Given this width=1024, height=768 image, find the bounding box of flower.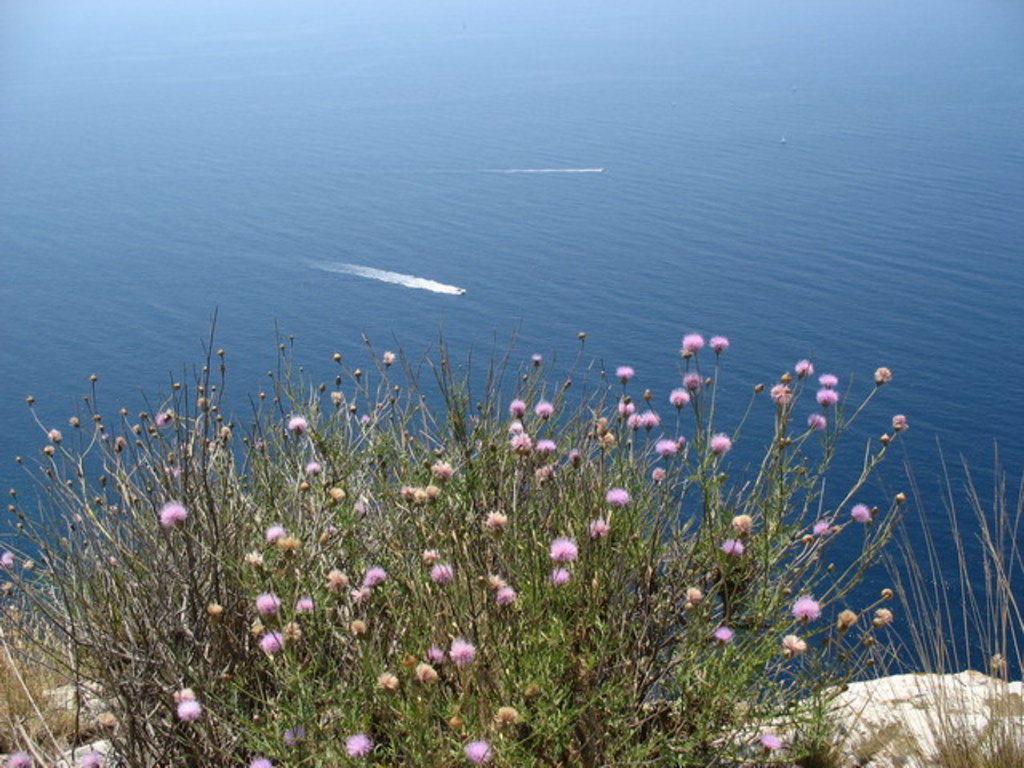
bbox=(792, 365, 814, 374).
